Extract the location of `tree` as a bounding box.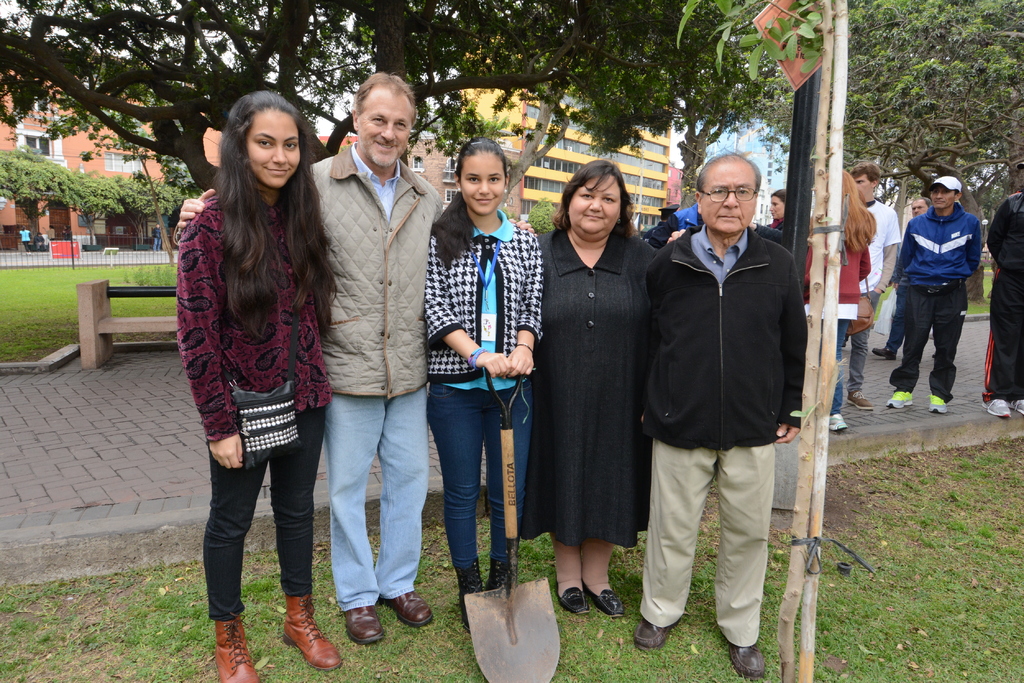
detection(744, 0, 1023, 304).
